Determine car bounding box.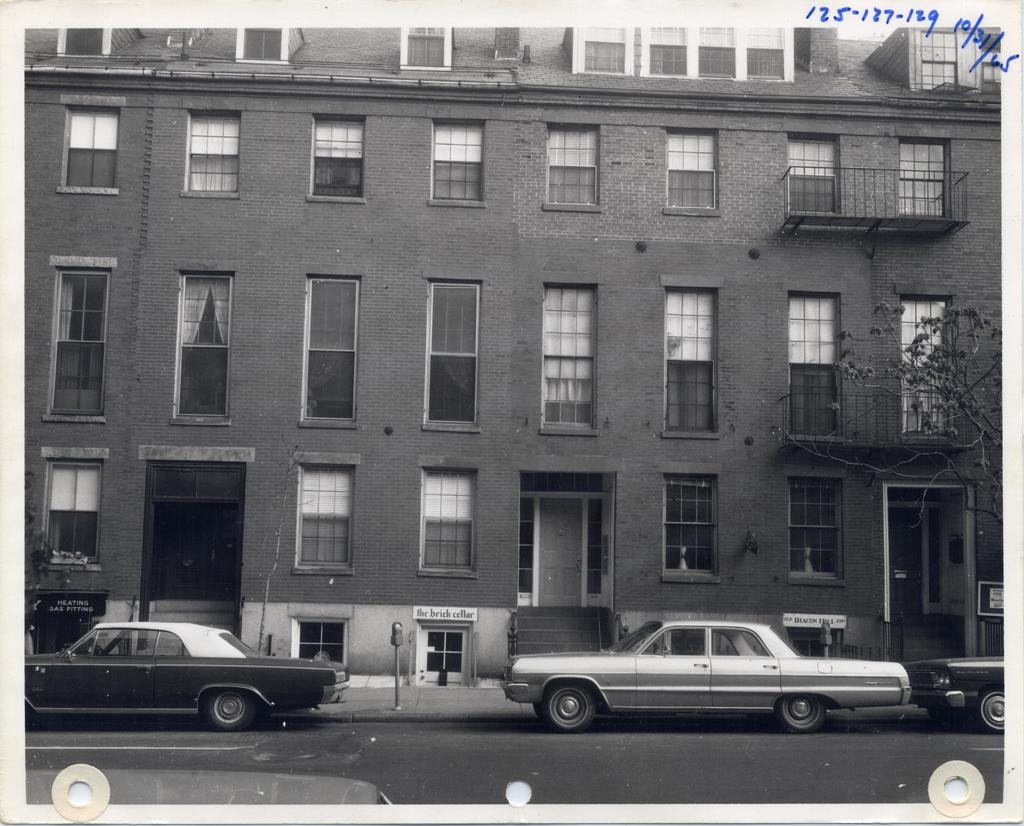
Determined: Rect(917, 657, 1008, 736).
